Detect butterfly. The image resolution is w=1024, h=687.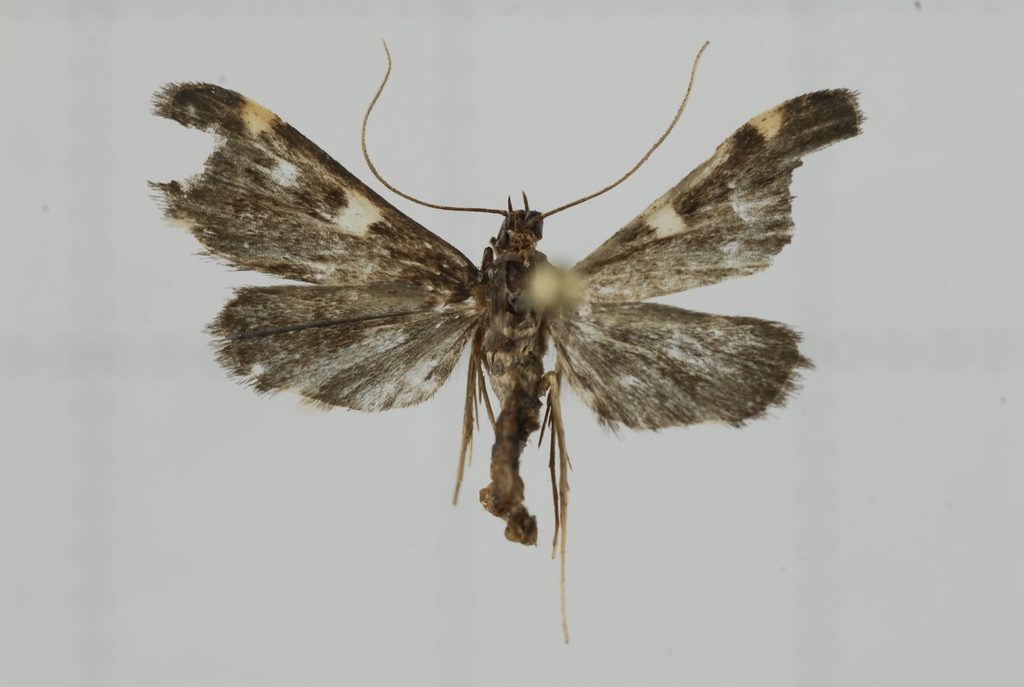
(142, 40, 861, 645).
